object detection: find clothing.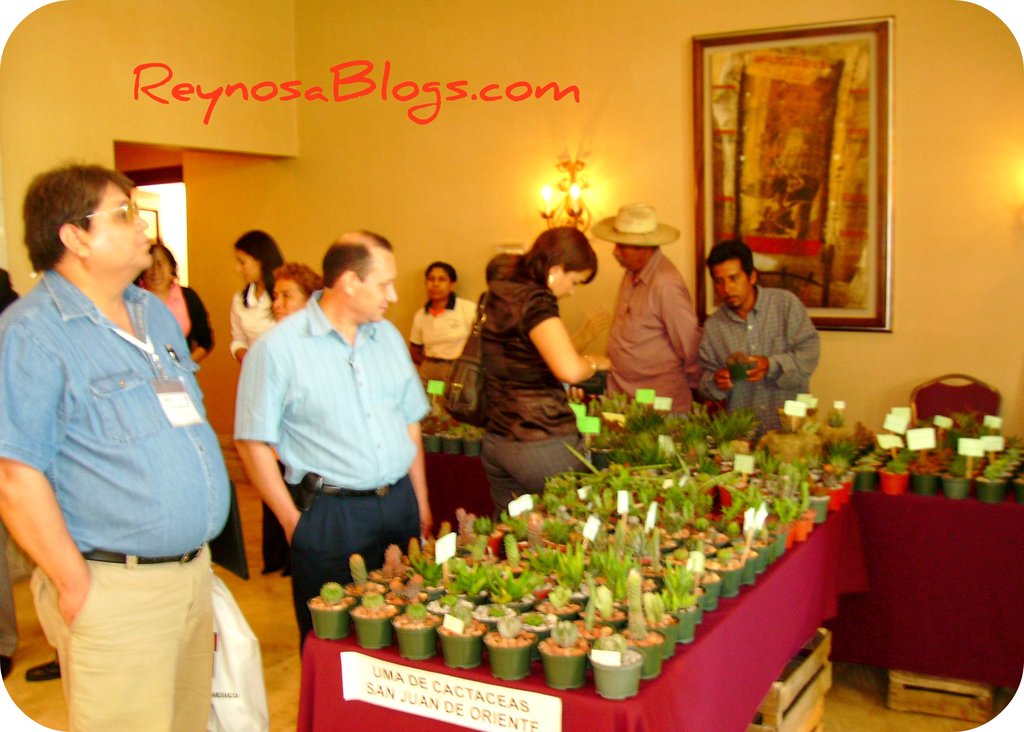
box=[607, 245, 698, 434].
